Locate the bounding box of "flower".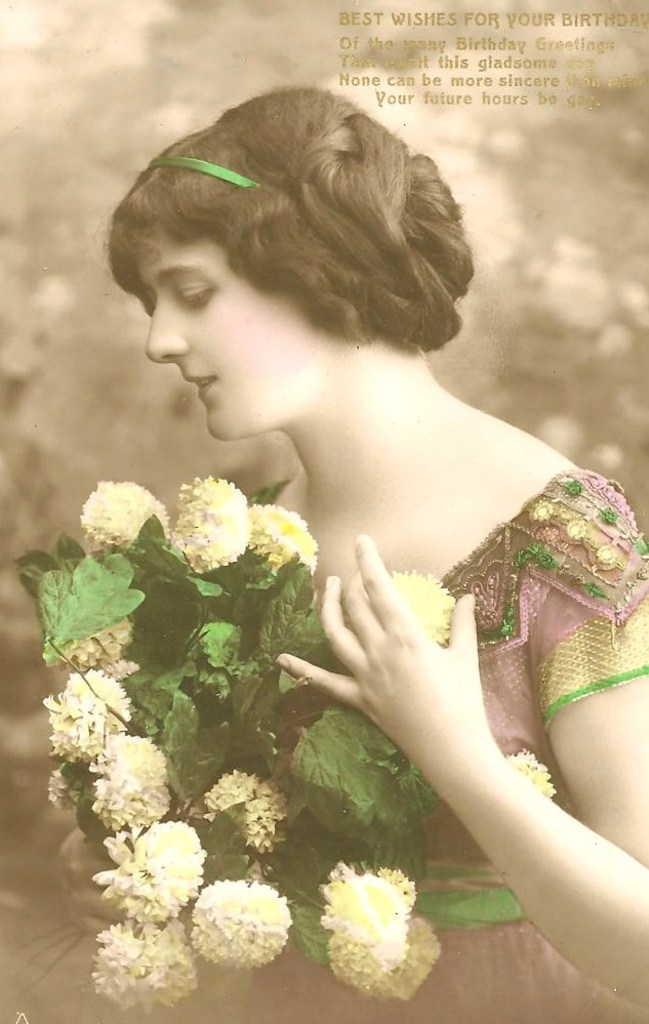
Bounding box: Rect(506, 751, 556, 795).
